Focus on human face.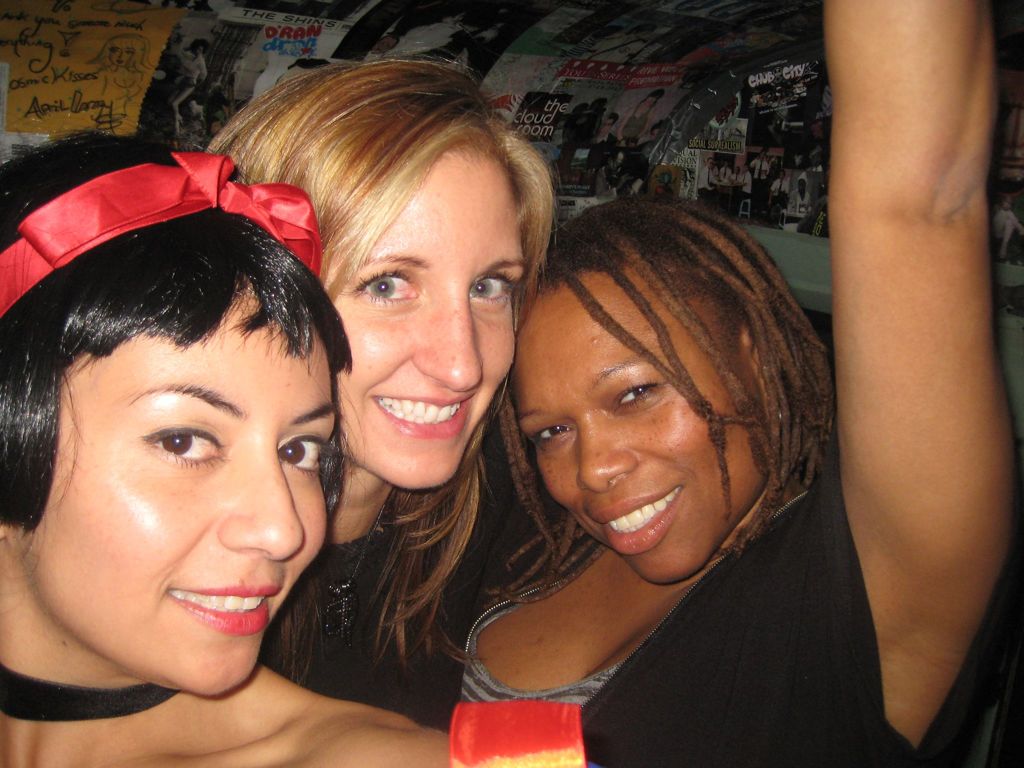
Focused at select_region(328, 137, 527, 489).
